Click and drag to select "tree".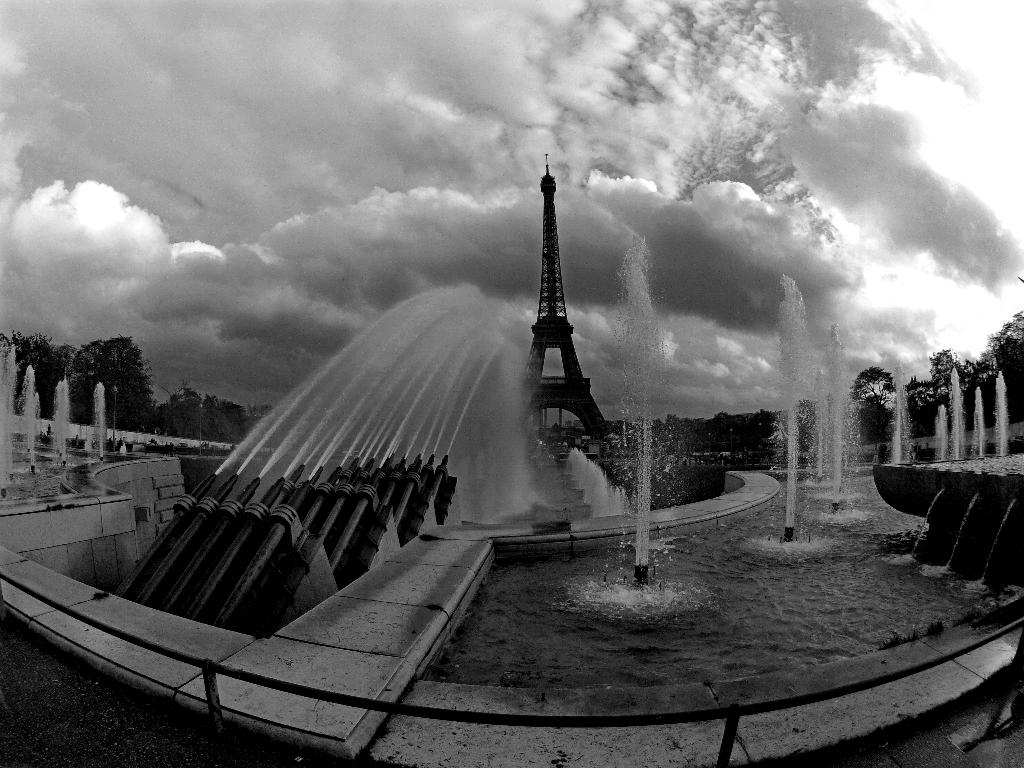
Selection: [x1=849, y1=365, x2=900, y2=445].
